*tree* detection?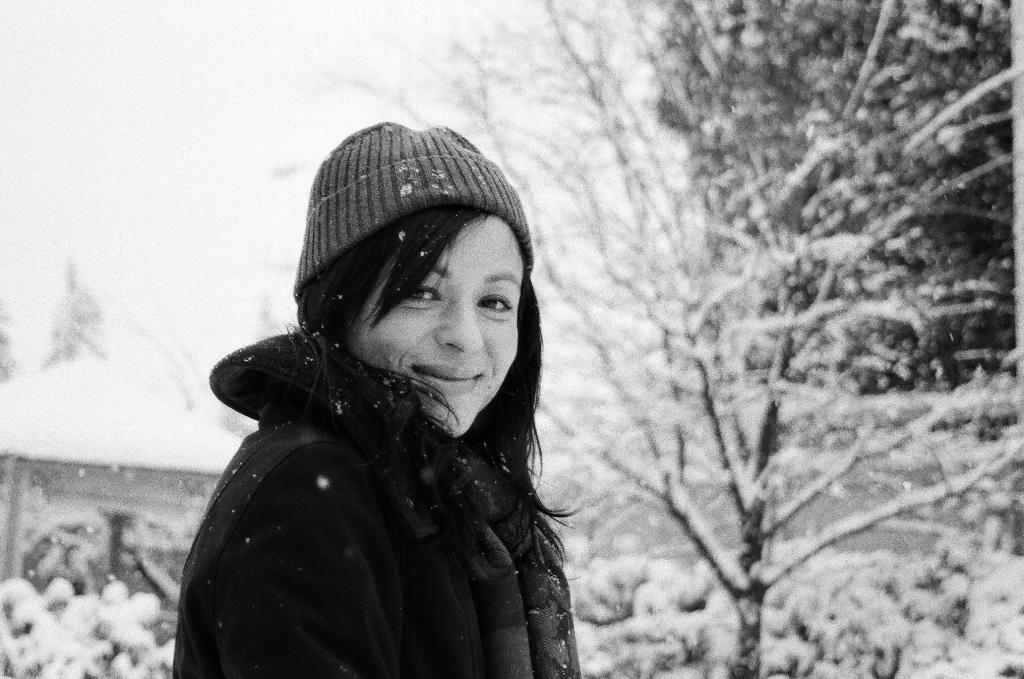
bbox=[643, 0, 1016, 405]
